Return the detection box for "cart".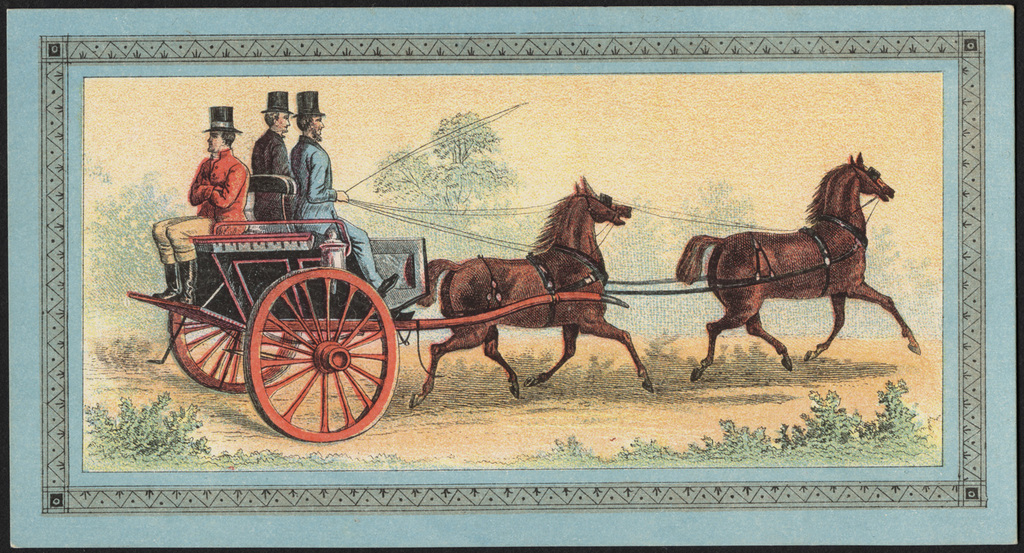
left=126, top=223, right=631, bottom=444.
